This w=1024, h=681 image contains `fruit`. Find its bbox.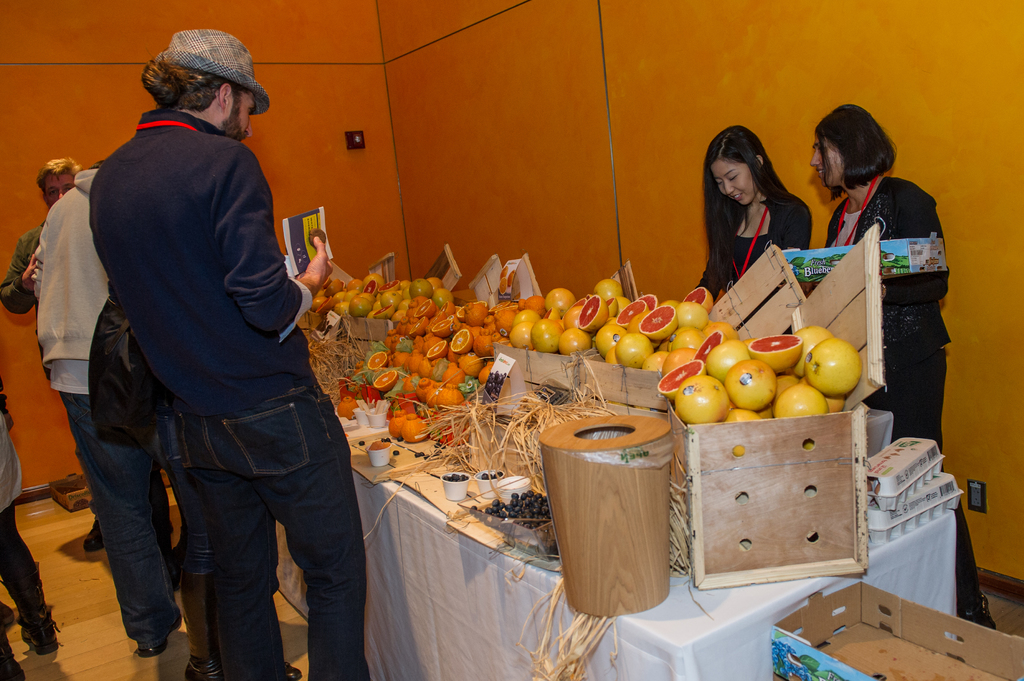
bbox=(747, 330, 806, 376).
